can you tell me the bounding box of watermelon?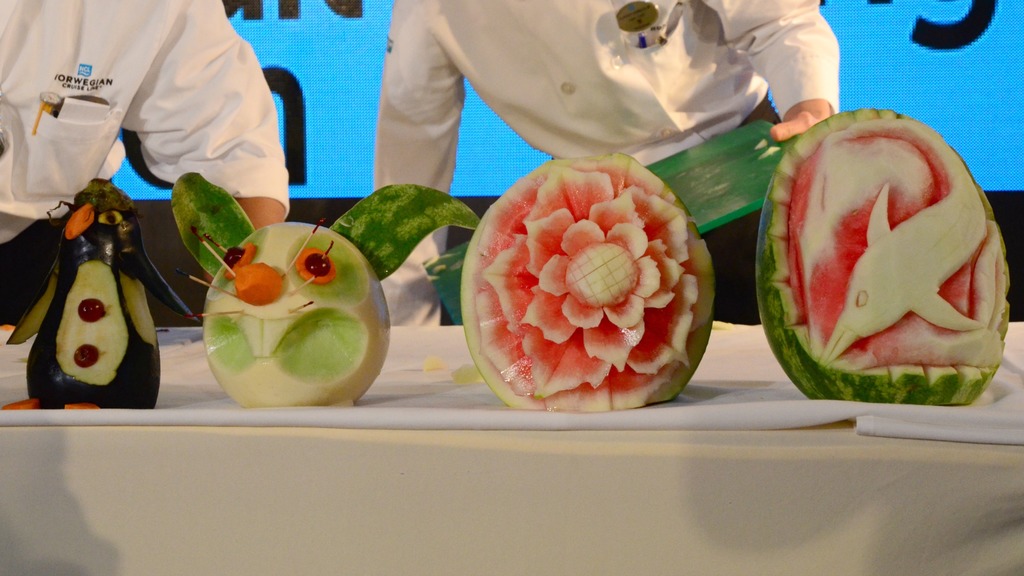
bbox(168, 170, 479, 408).
